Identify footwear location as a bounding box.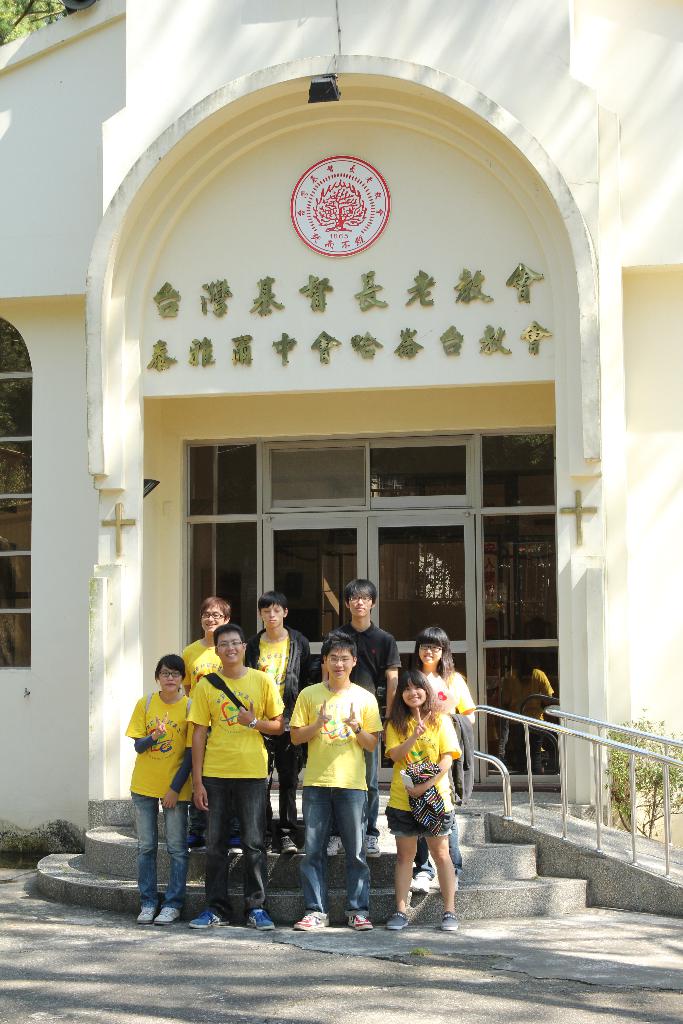
box=[252, 906, 273, 935].
